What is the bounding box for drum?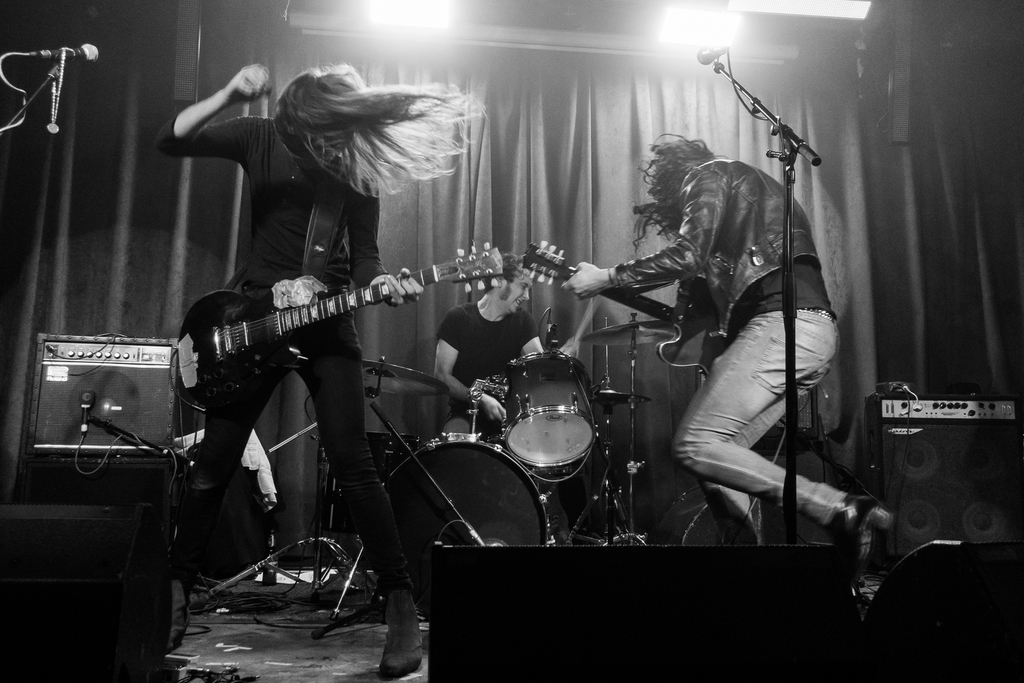
left=491, top=350, right=599, bottom=473.
